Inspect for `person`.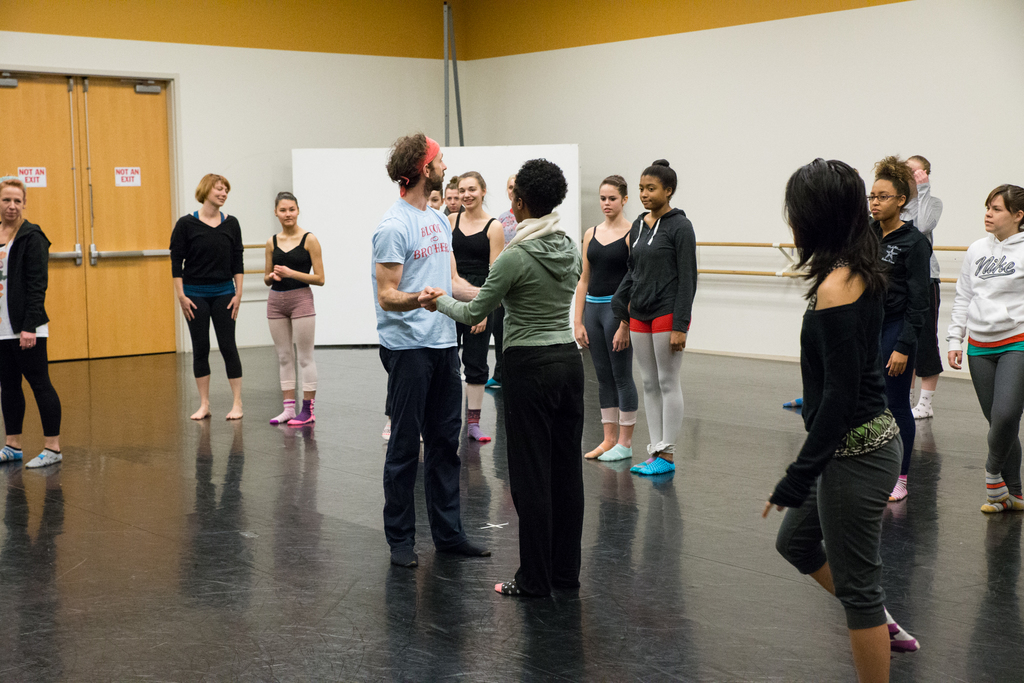
Inspection: crop(945, 171, 1023, 513).
